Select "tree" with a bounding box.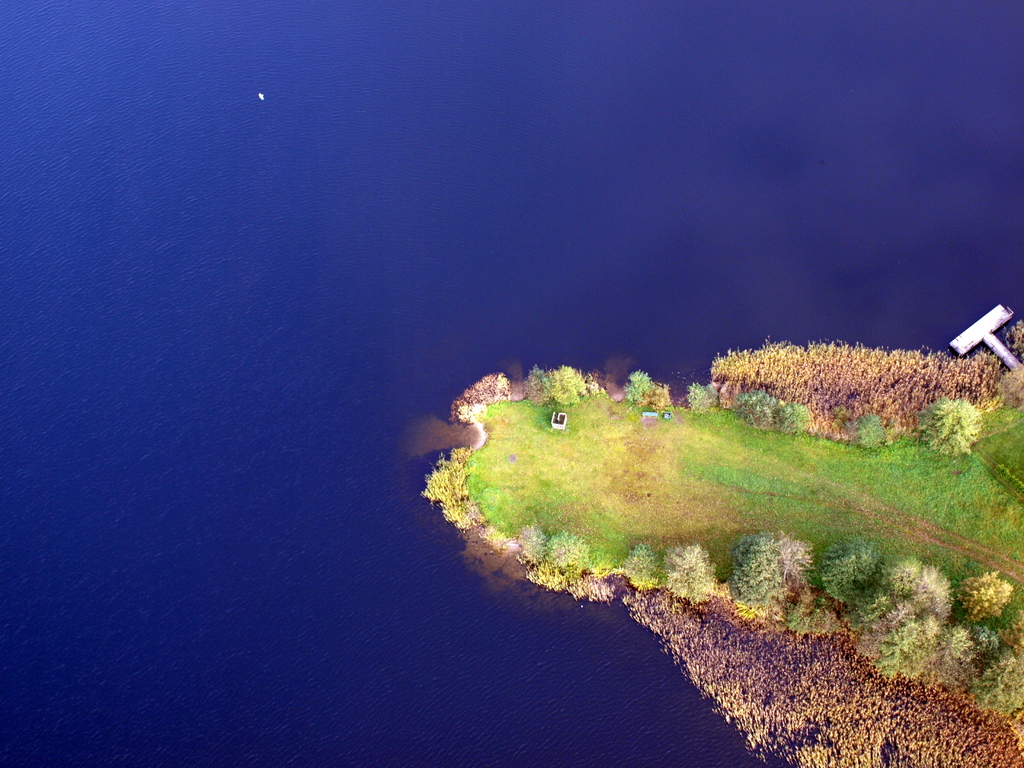
bbox=[733, 520, 820, 610].
